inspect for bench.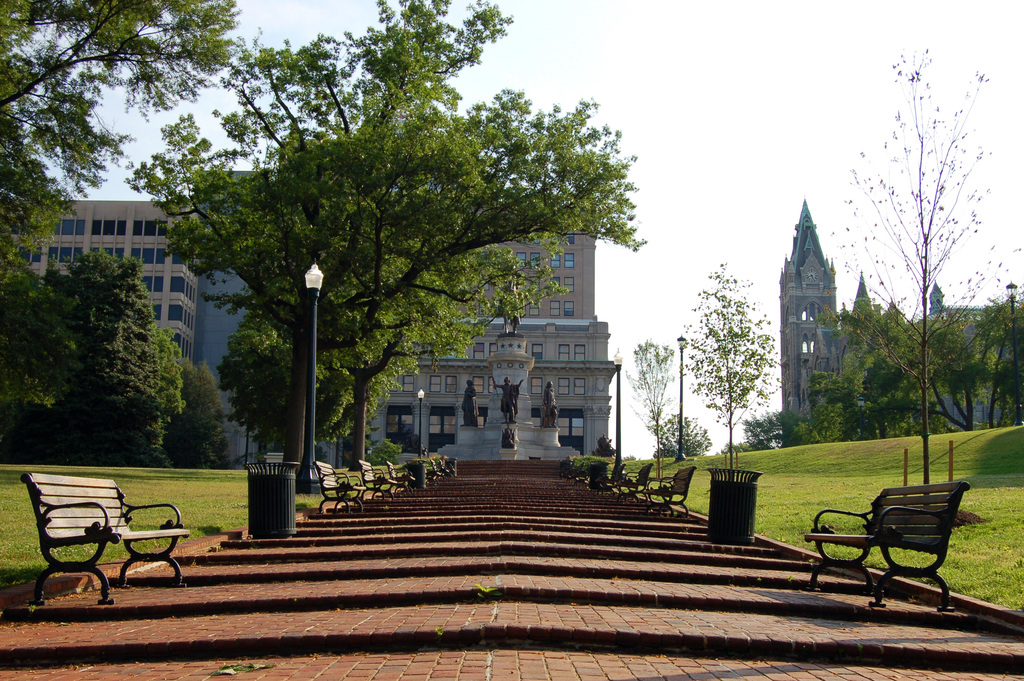
Inspection: <box>354,461,397,504</box>.
